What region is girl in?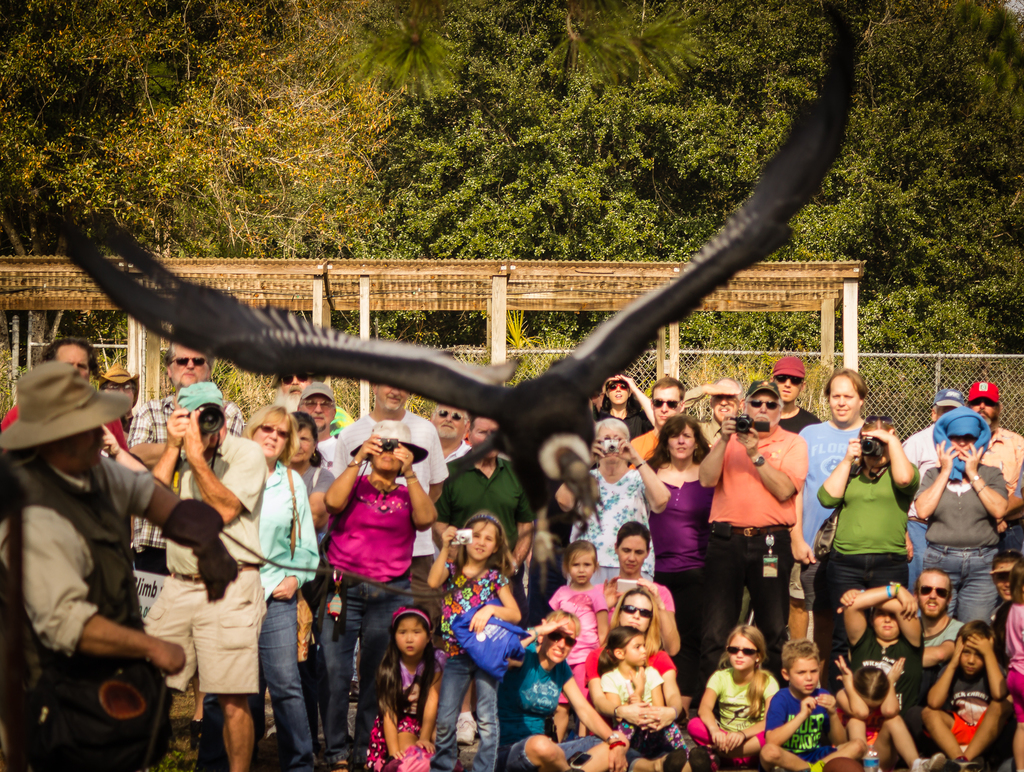
BBox(548, 538, 605, 744).
